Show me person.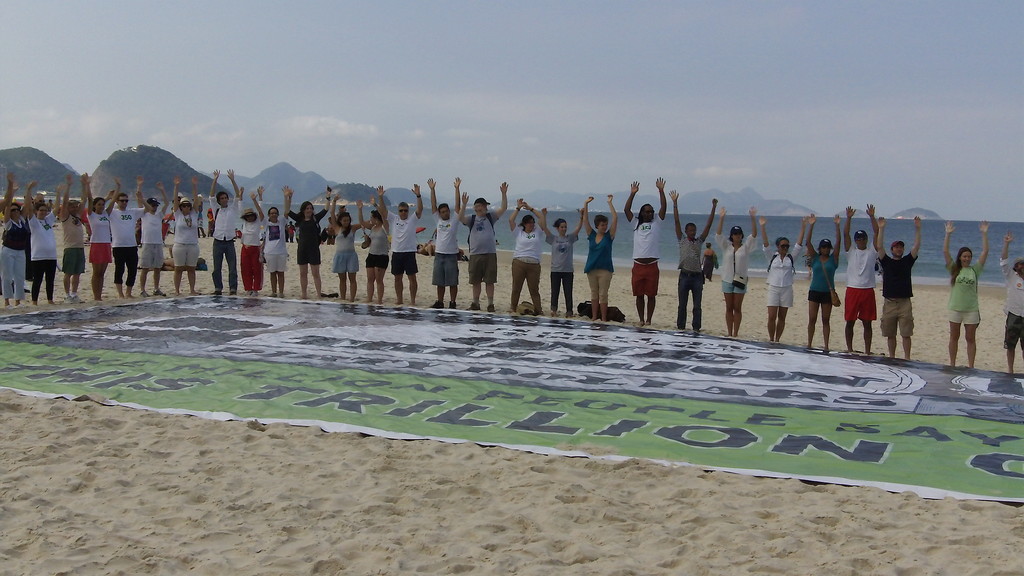
person is here: rect(422, 175, 465, 307).
